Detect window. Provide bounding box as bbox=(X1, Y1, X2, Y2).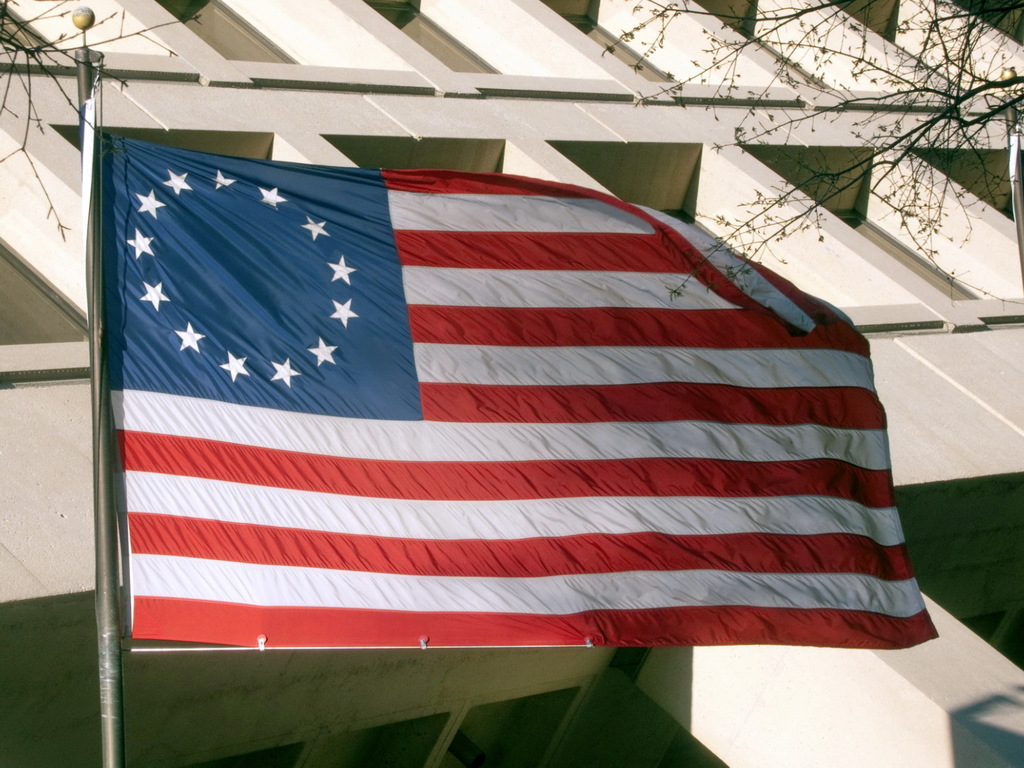
bbox=(314, 129, 556, 182).
